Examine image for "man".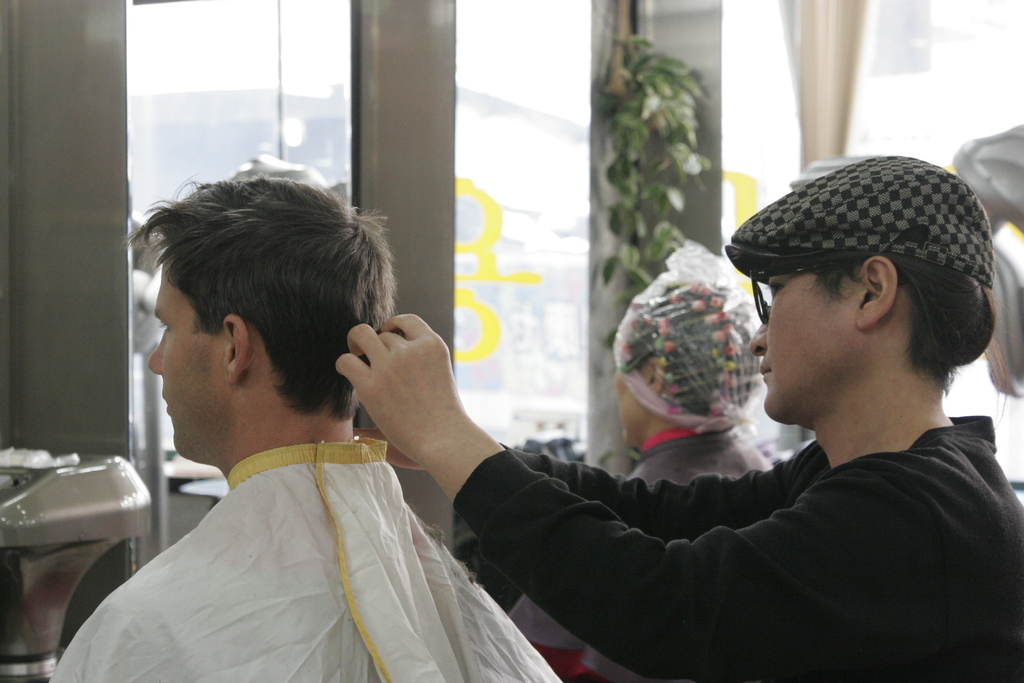
Examination result: {"left": 36, "top": 184, "right": 602, "bottom": 675}.
